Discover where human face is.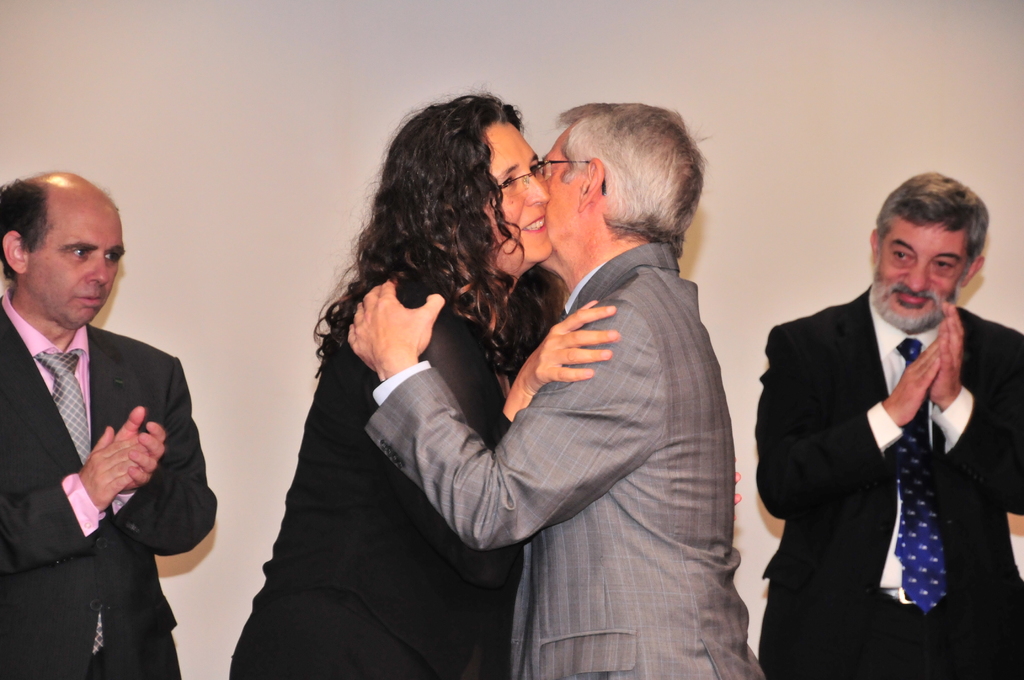
Discovered at x1=481 y1=118 x2=549 y2=259.
